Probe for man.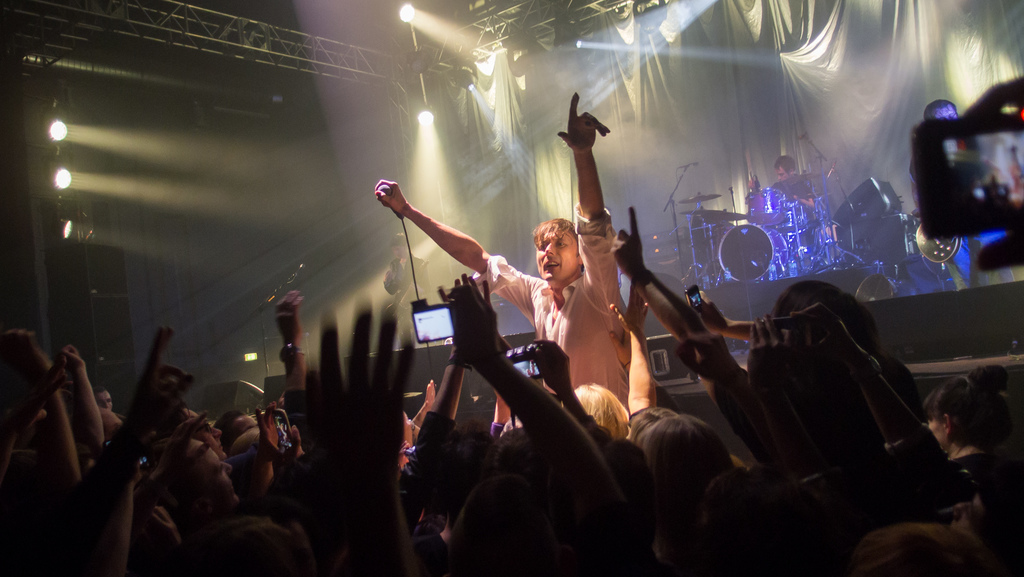
Probe result: 381,231,429,348.
